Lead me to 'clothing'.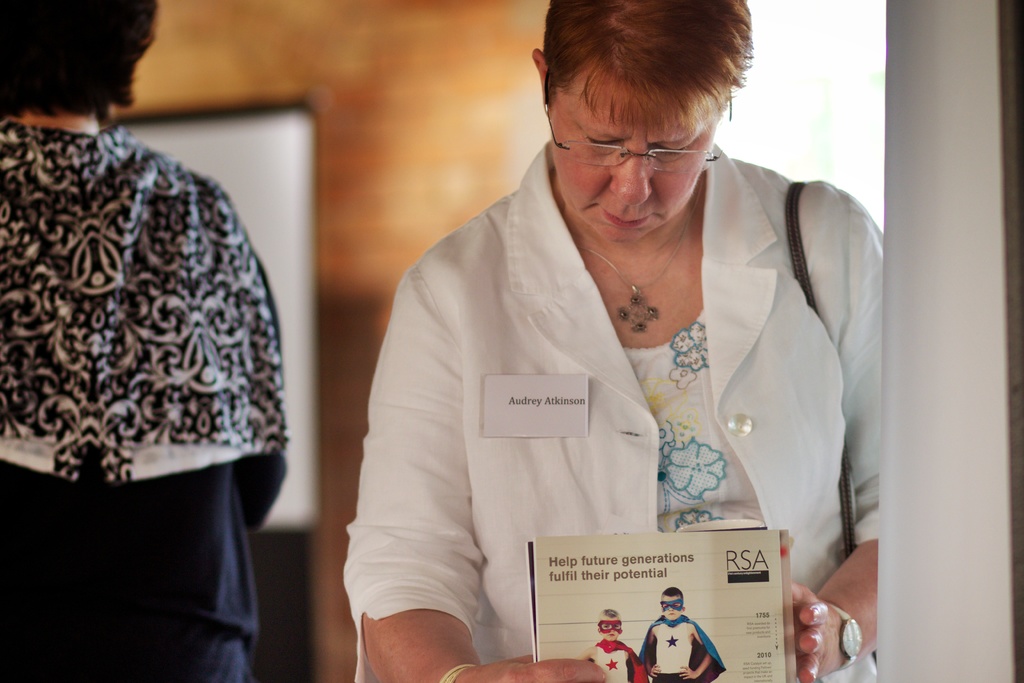
Lead to [588, 645, 644, 682].
